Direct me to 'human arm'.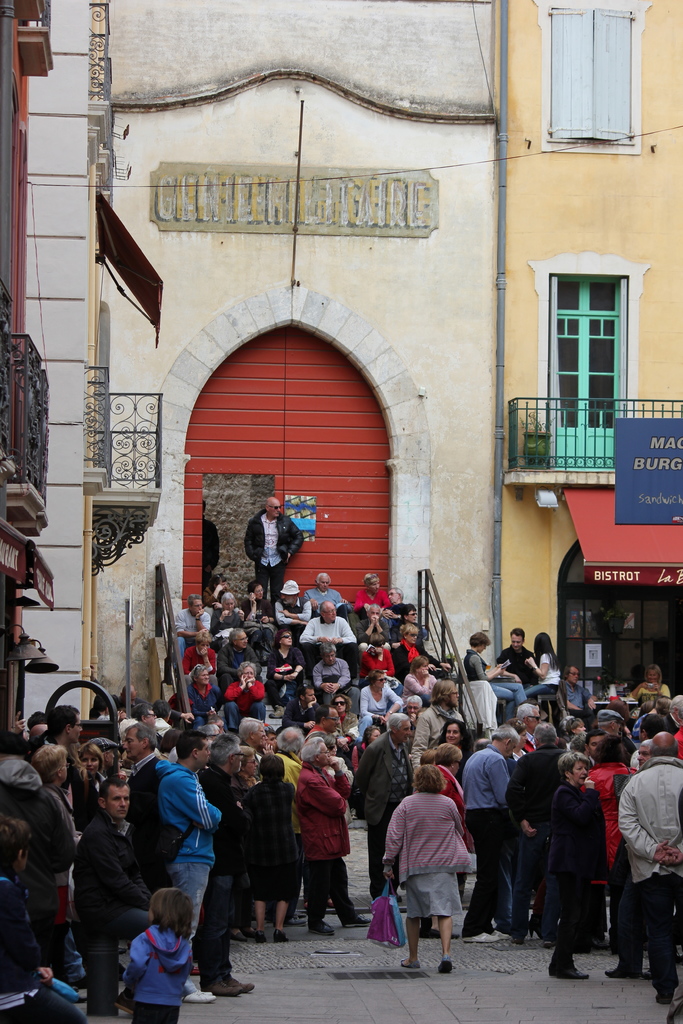
Direction: 0, 888, 53, 979.
